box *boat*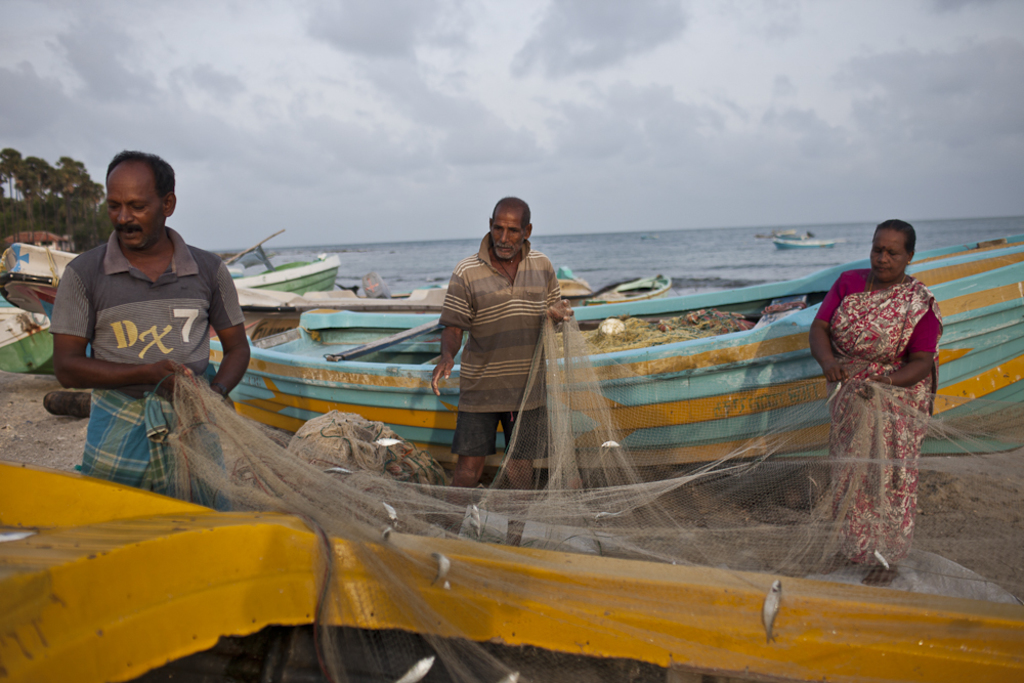
<bbox>1, 458, 1023, 682</bbox>
